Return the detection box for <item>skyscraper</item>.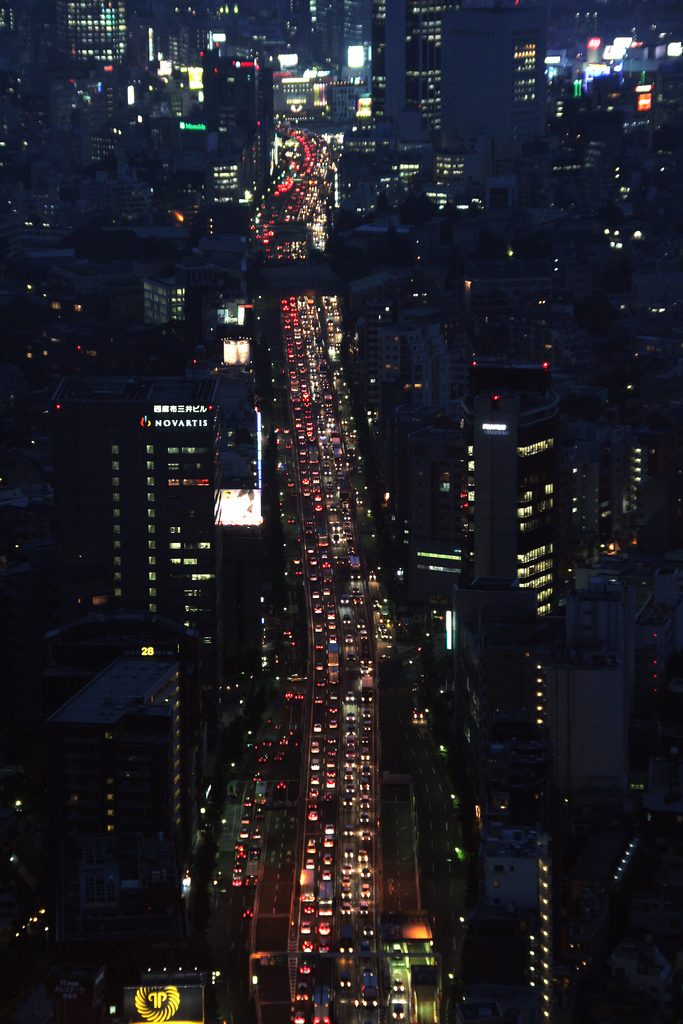
(x1=65, y1=0, x2=128, y2=65).
